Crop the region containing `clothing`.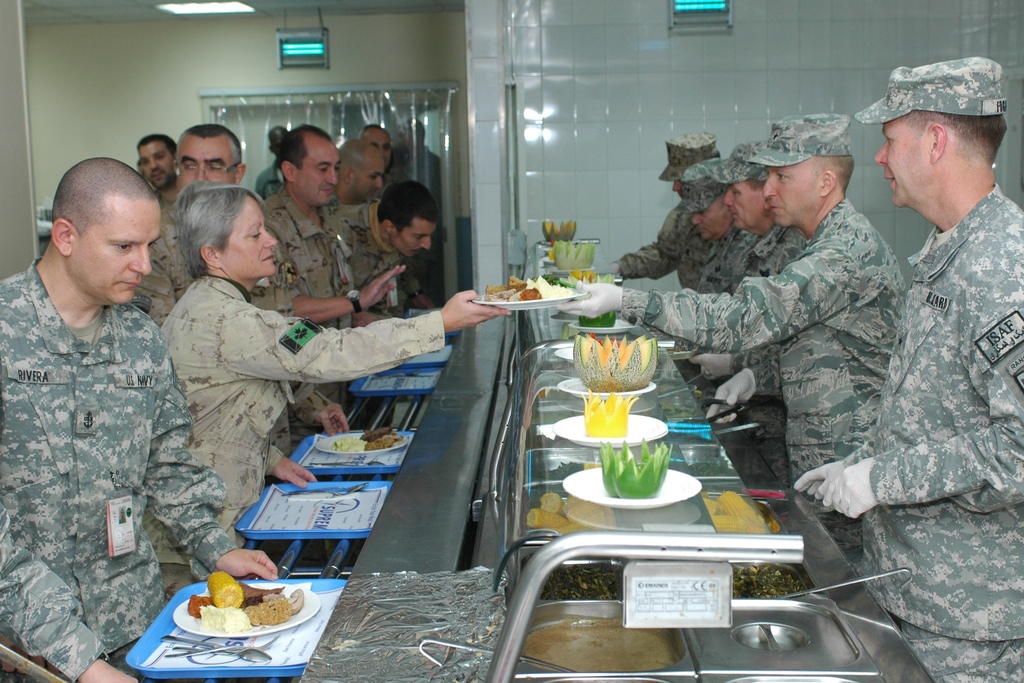
Crop region: {"left": 0, "top": 234, "right": 226, "bottom": 661}.
